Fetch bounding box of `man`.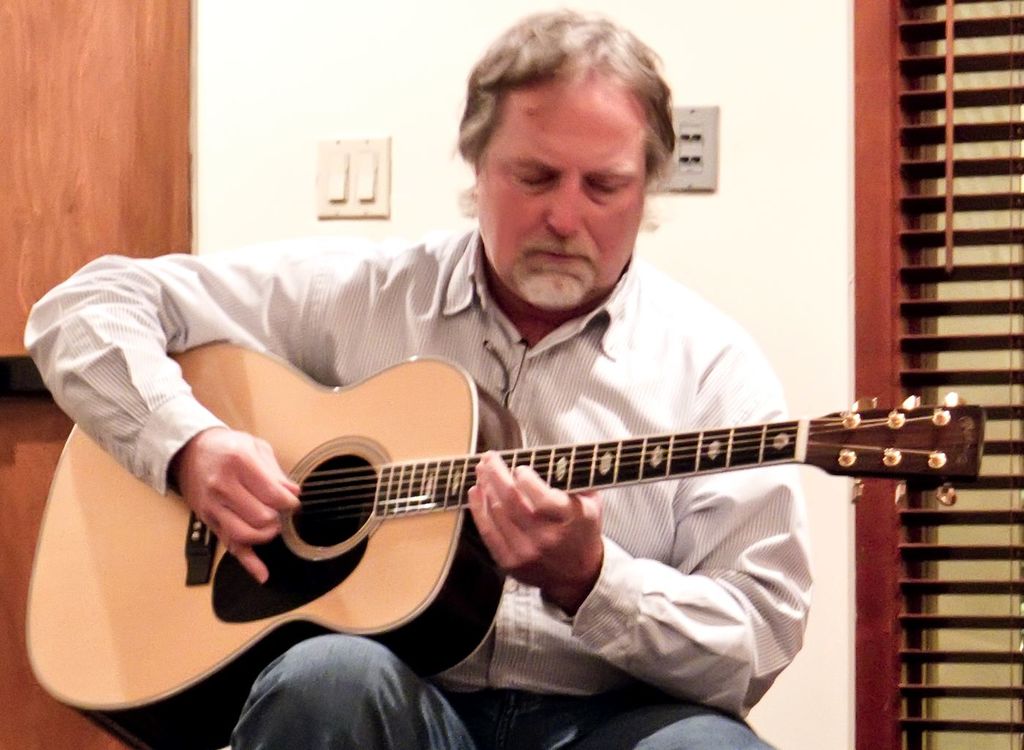
Bbox: 23,1,814,749.
